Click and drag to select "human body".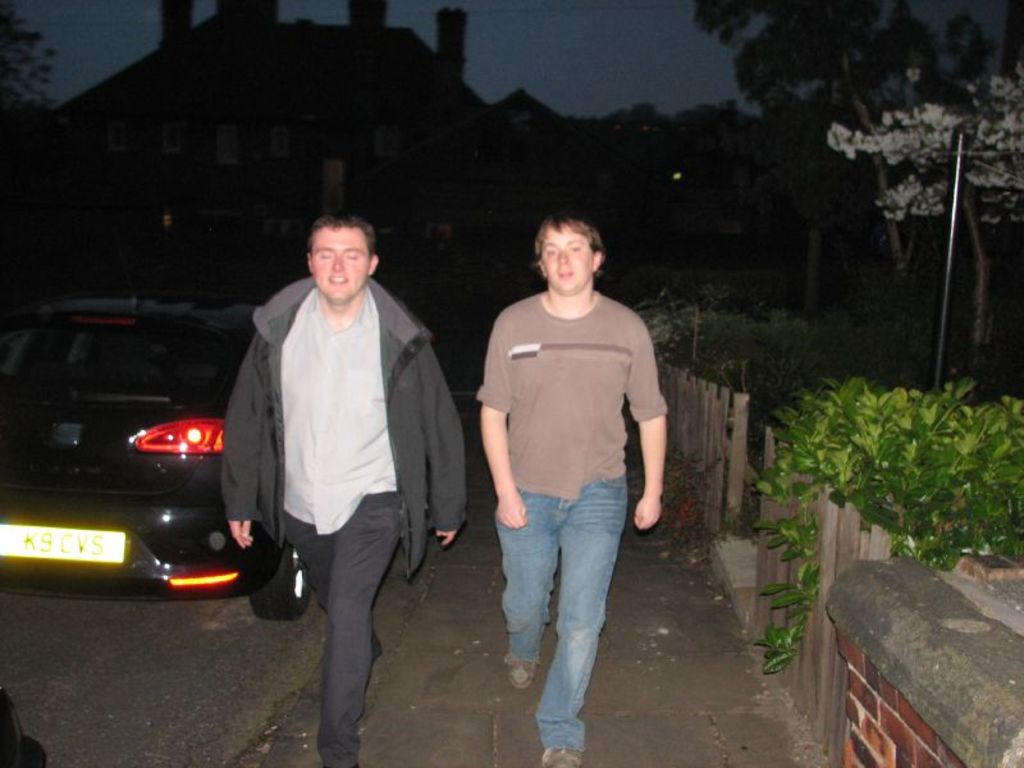
Selection: [x1=476, y1=207, x2=673, y2=719].
